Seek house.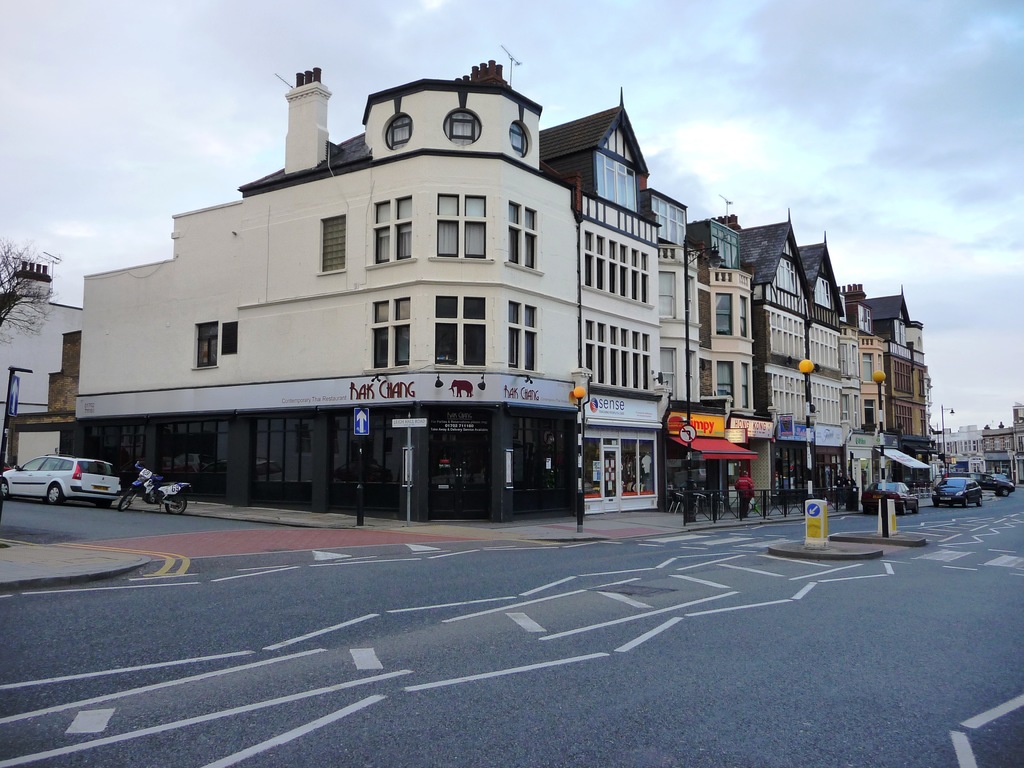
<box>658,200,851,509</box>.
